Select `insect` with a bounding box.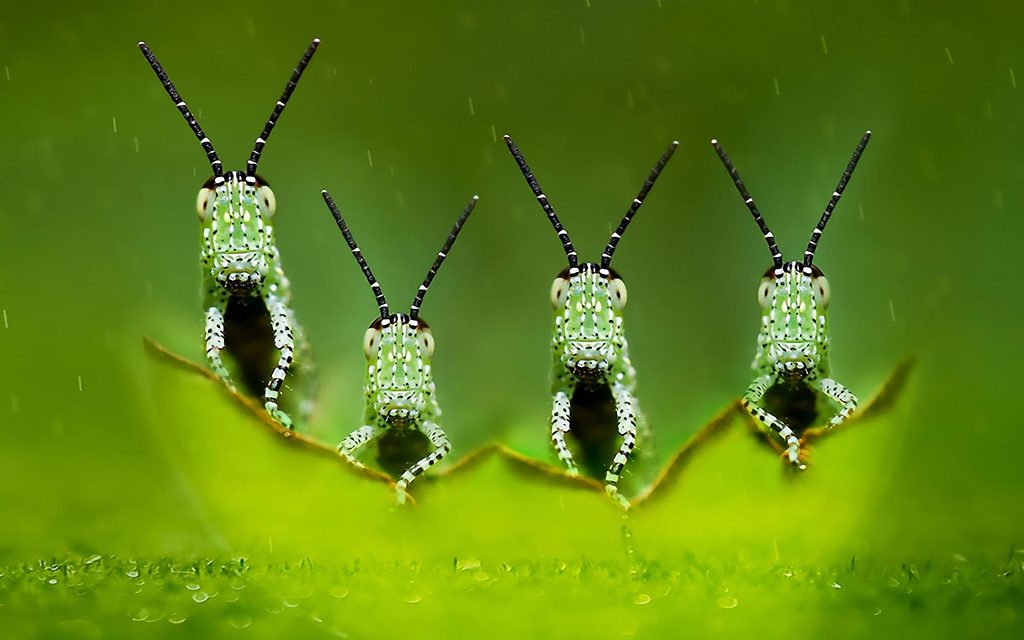
detection(629, 138, 920, 510).
